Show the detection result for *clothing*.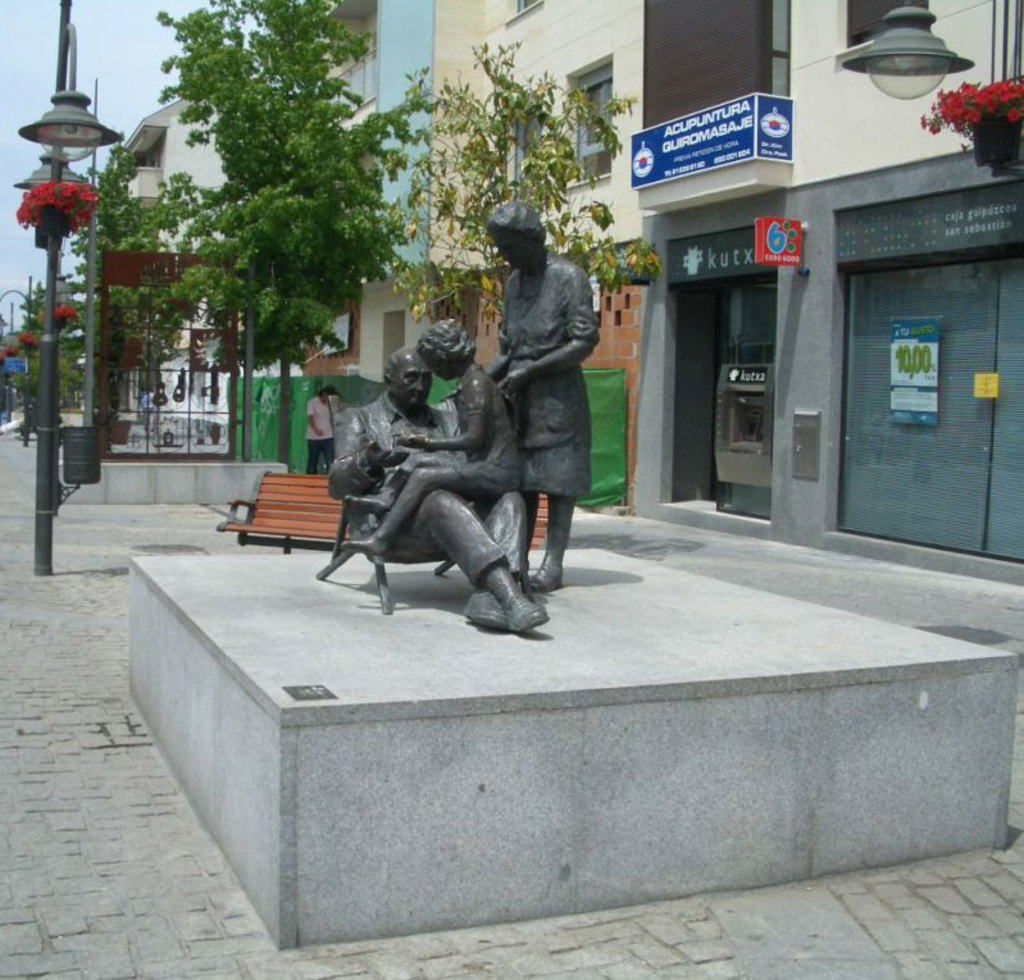
311/386/327/473.
